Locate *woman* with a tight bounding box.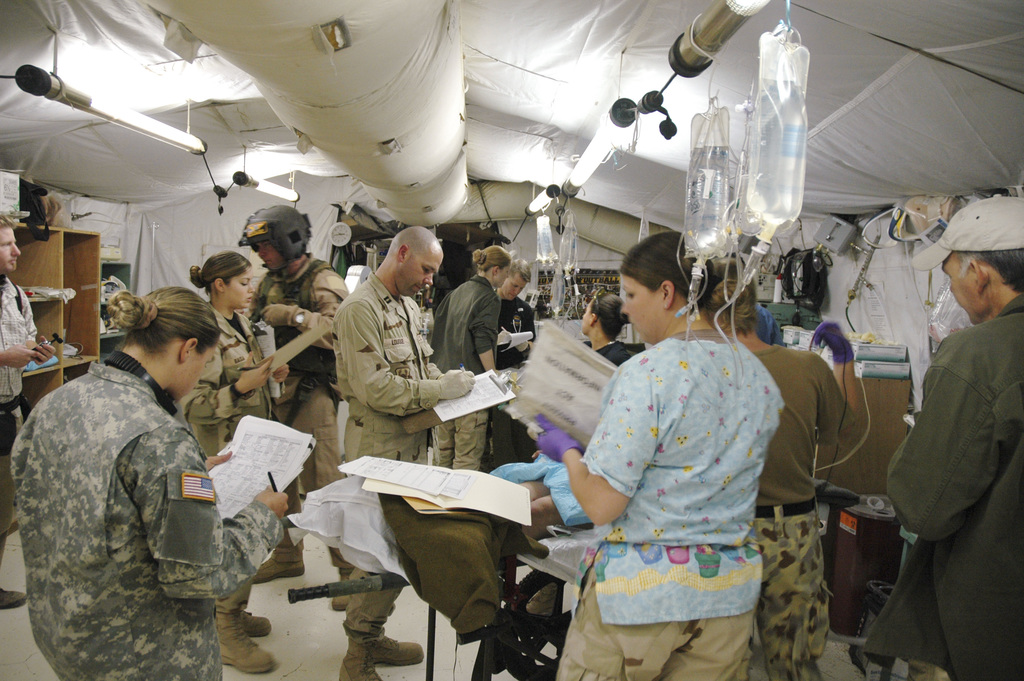
x1=542, y1=221, x2=816, y2=669.
